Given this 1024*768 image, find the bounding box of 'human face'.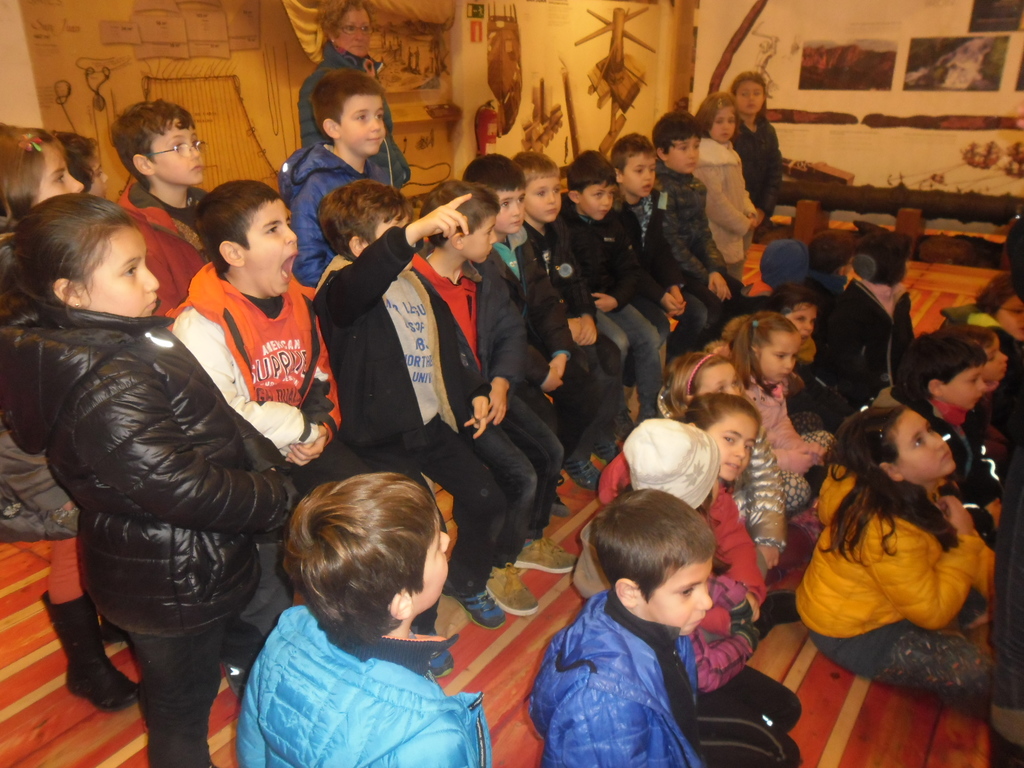
crop(244, 201, 296, 292).
